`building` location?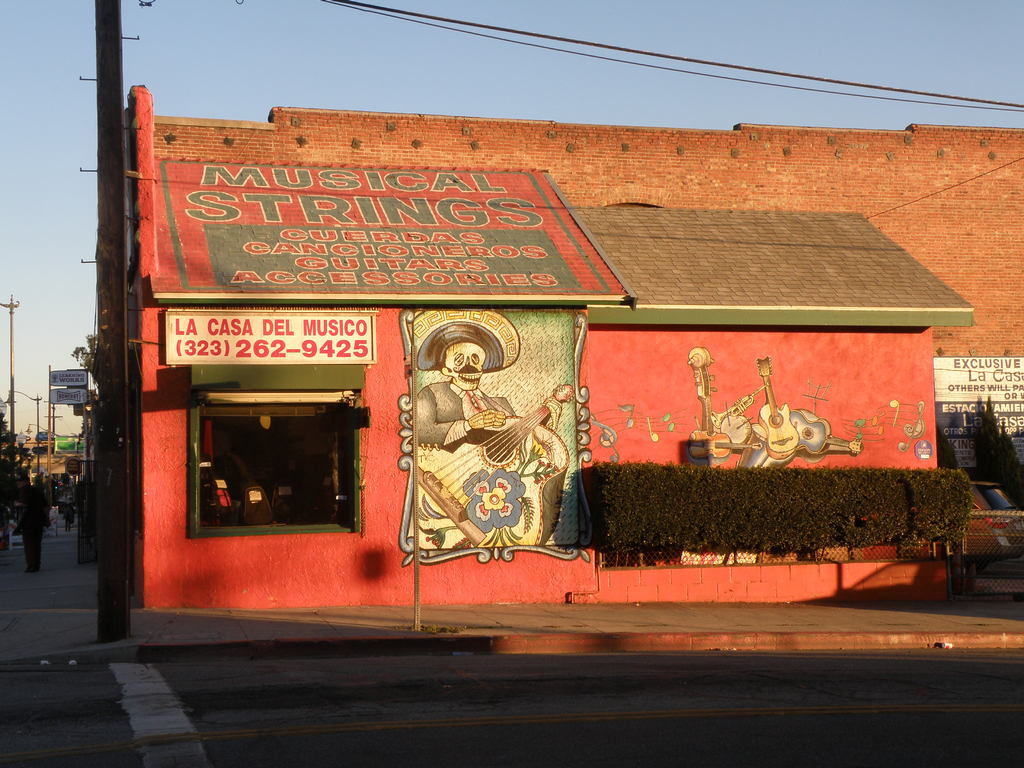
138:87:1023:610
